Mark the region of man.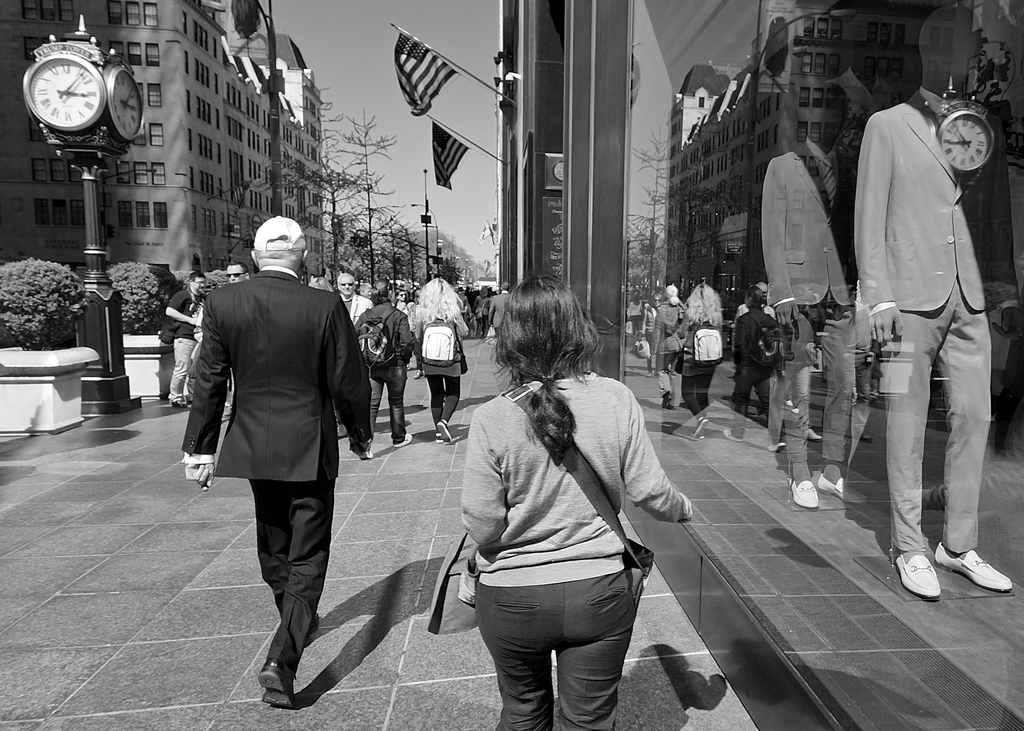
Region: x1=347, y1=277, x2=413, y2=458.
